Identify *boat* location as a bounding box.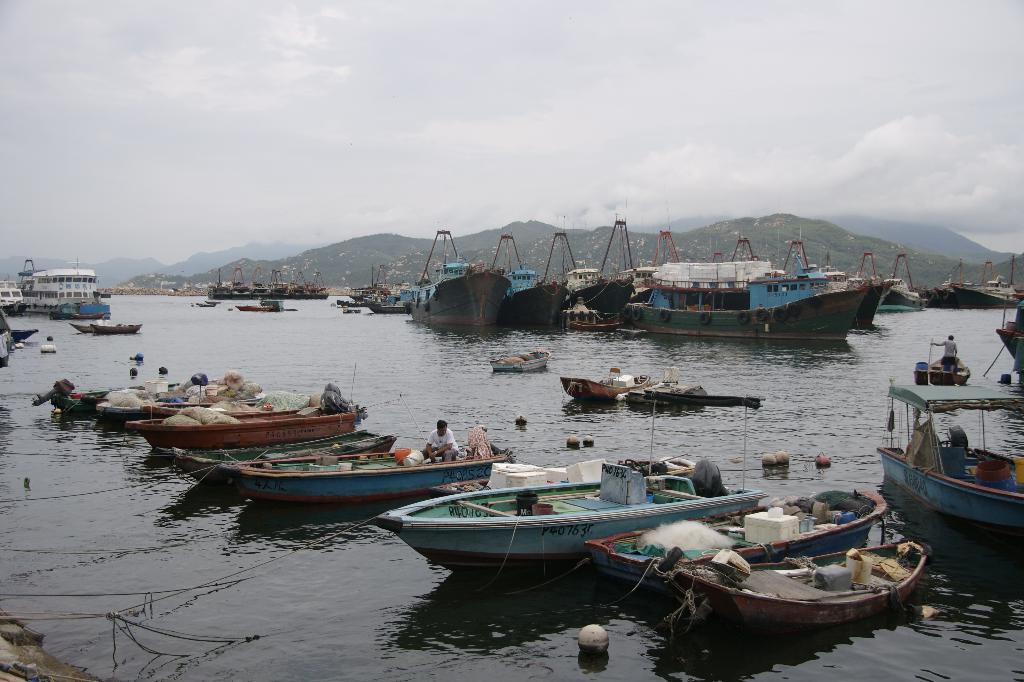
[left=875, top=380, right=1023, bottom=531].
